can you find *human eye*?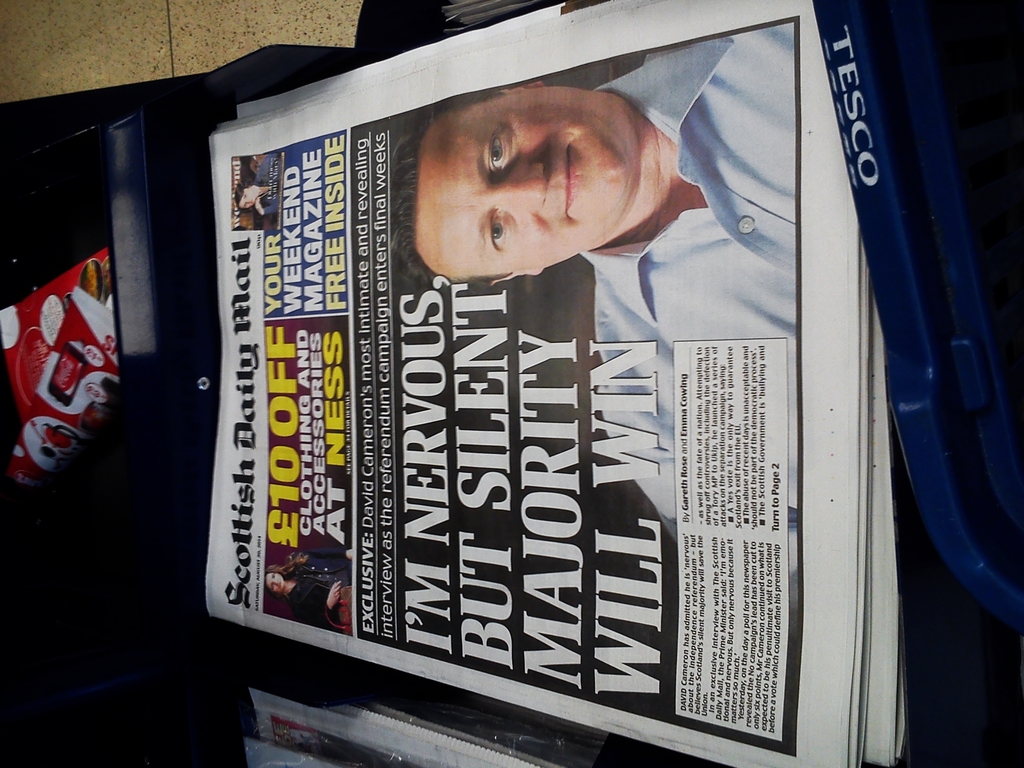
Yes, bounding box: x1=488, y1=127, x2=511, y2=179.
